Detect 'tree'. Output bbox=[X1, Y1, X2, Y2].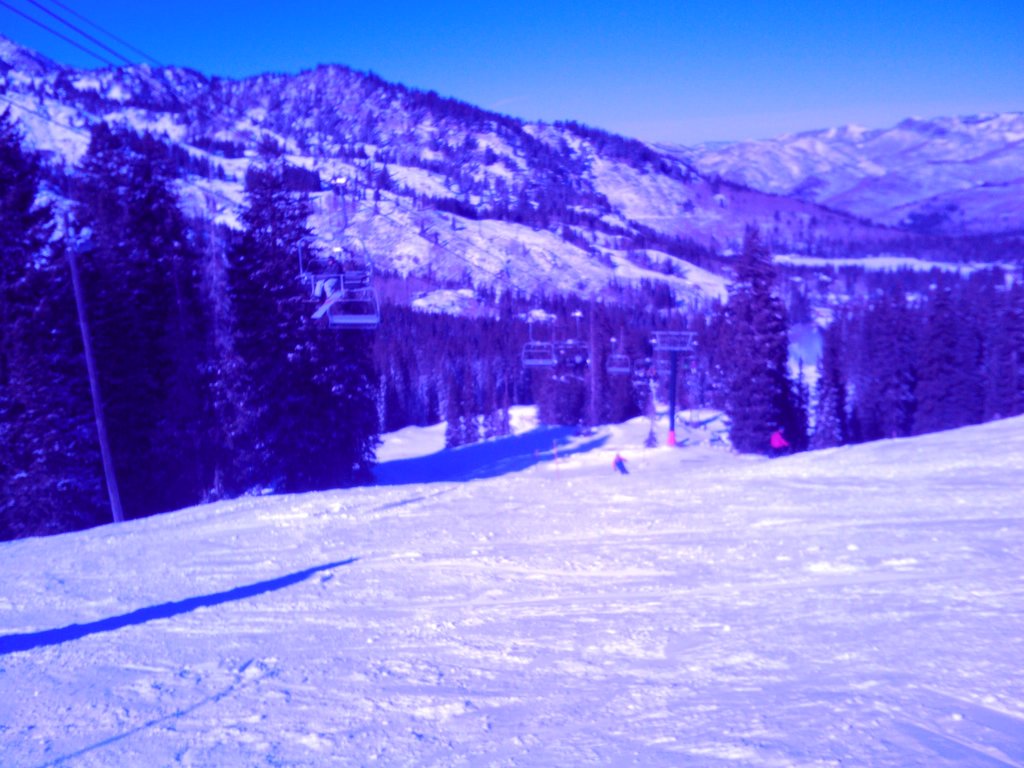
bbox=[705, 204, 821, 459].
